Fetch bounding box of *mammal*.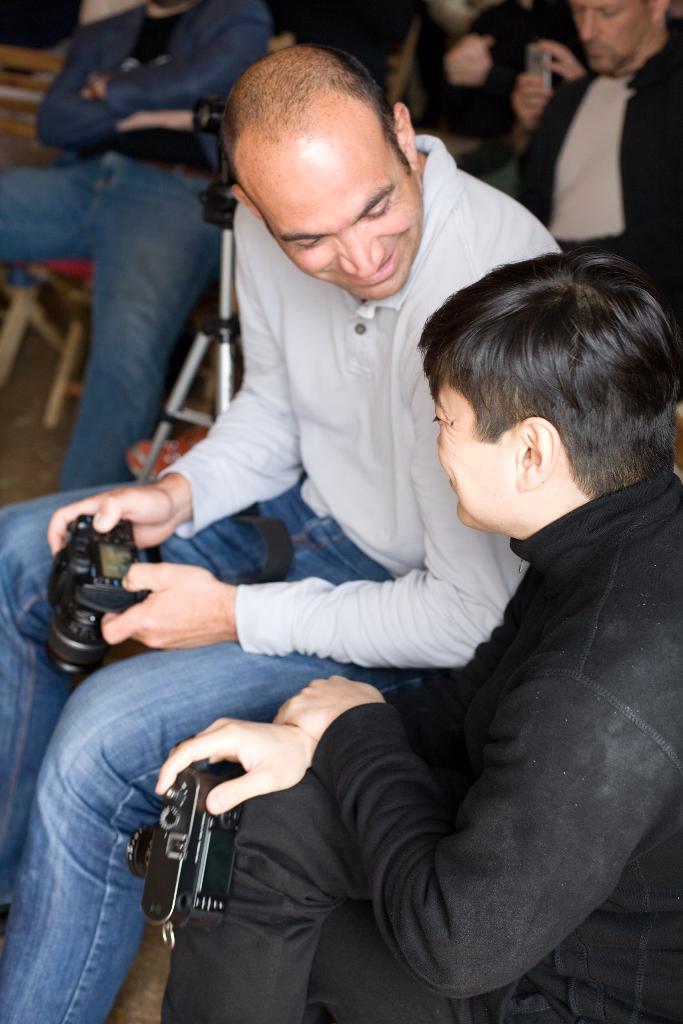
Bbox: l=439, t=0, r=597, b=191.
